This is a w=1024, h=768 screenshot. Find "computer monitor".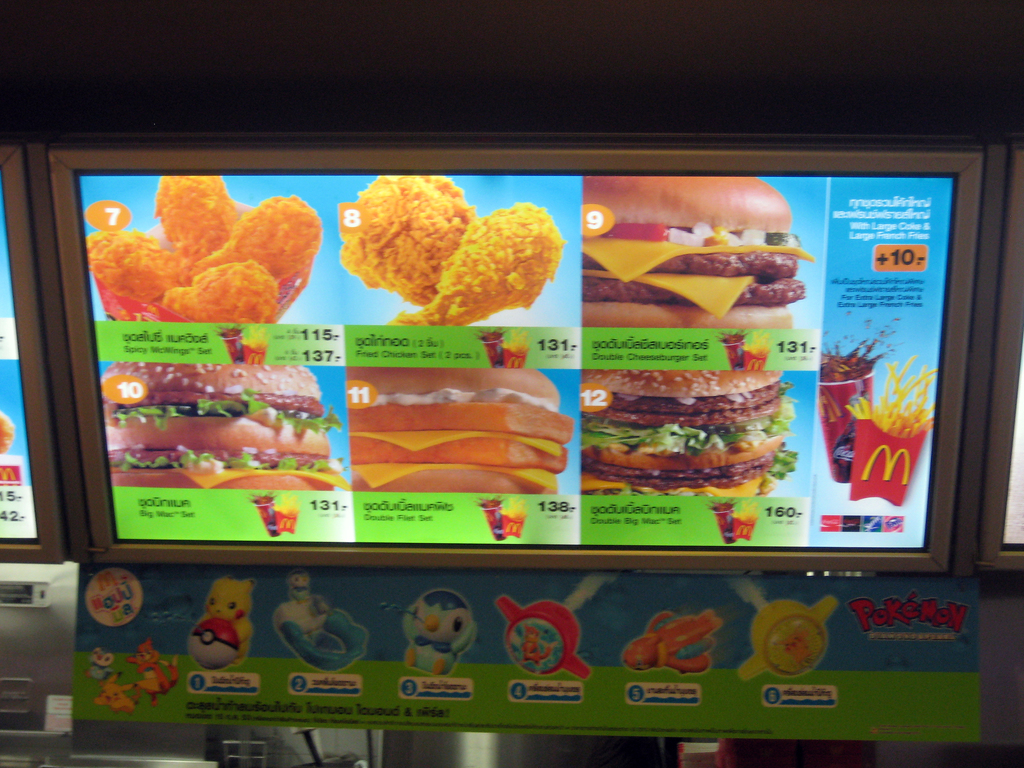
Bounding box: 42:134:990:575.
